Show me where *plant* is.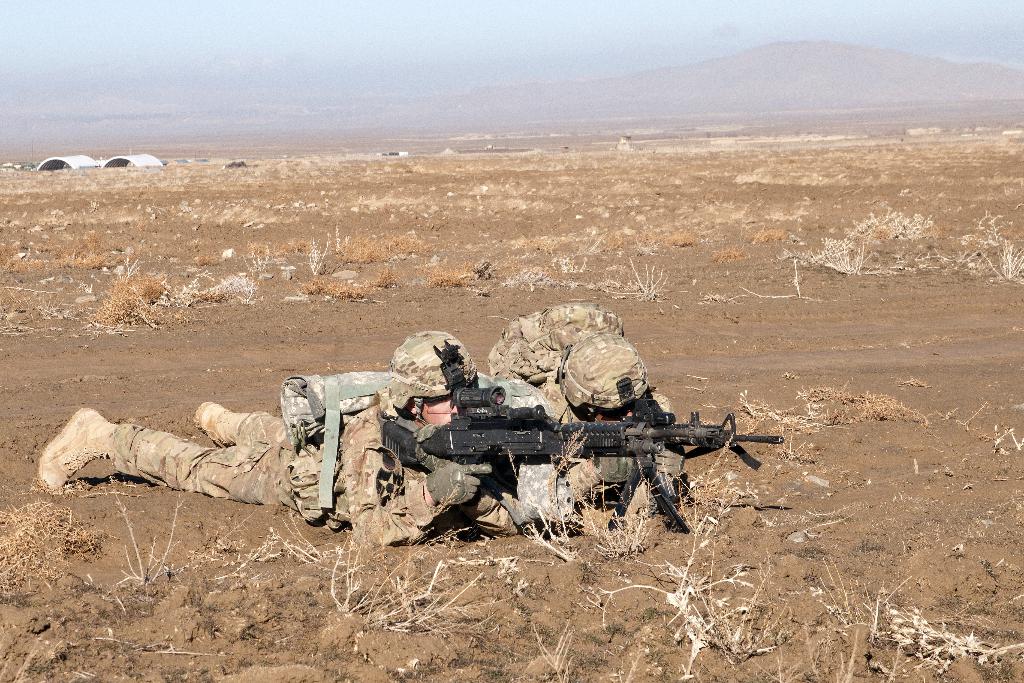
*plant* is at 653, 233, 712, 247.
